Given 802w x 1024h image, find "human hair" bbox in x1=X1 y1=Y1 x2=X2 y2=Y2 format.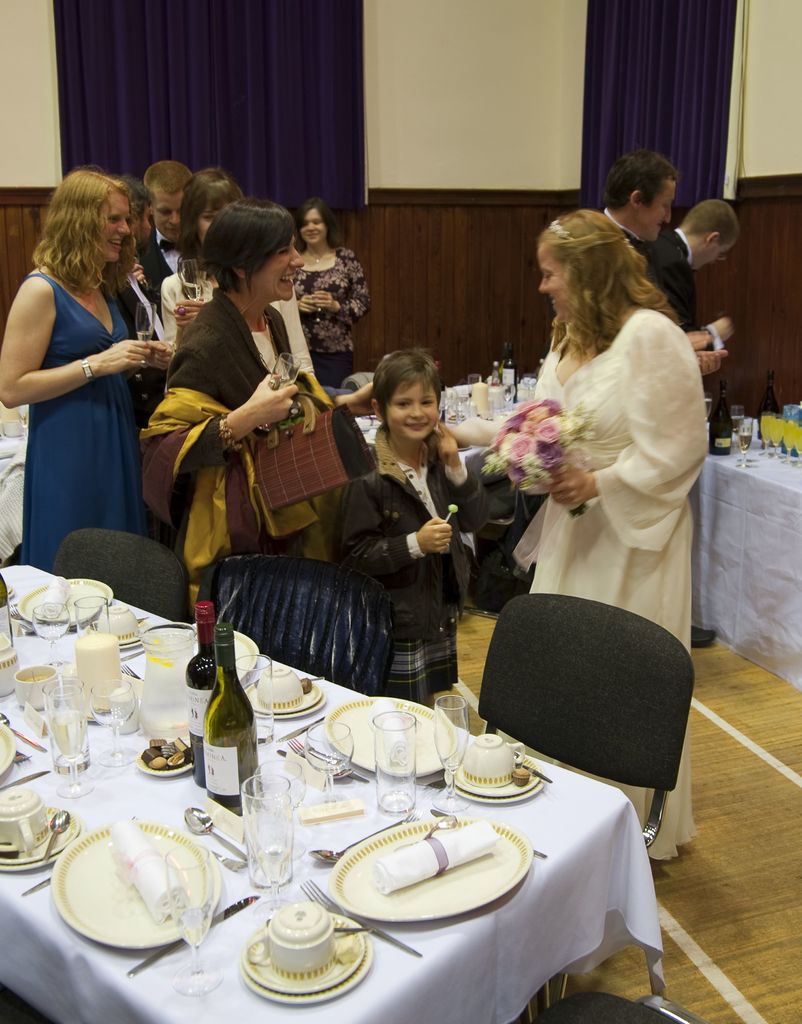
x1=112 y1=176 x2=152 y2=221.
